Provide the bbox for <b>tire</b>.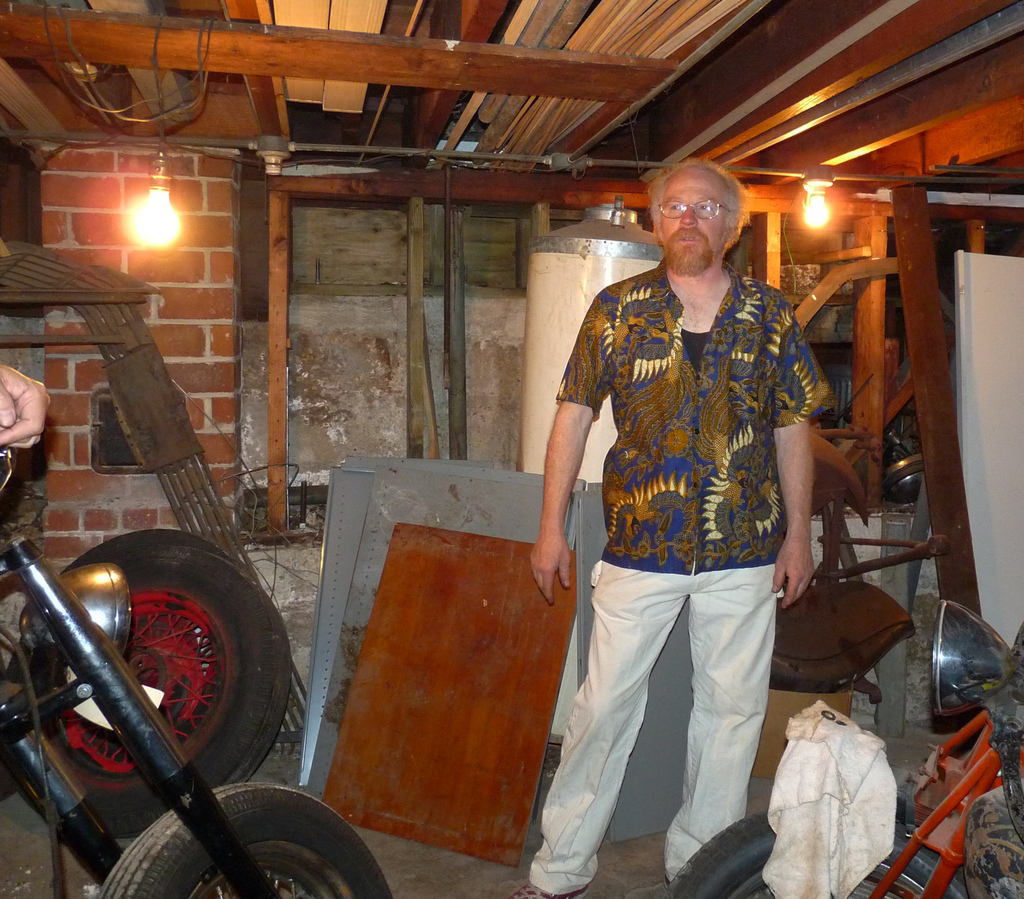
{"x1": 104, "y1": 781, "x2": 395, "y2": 898}.
